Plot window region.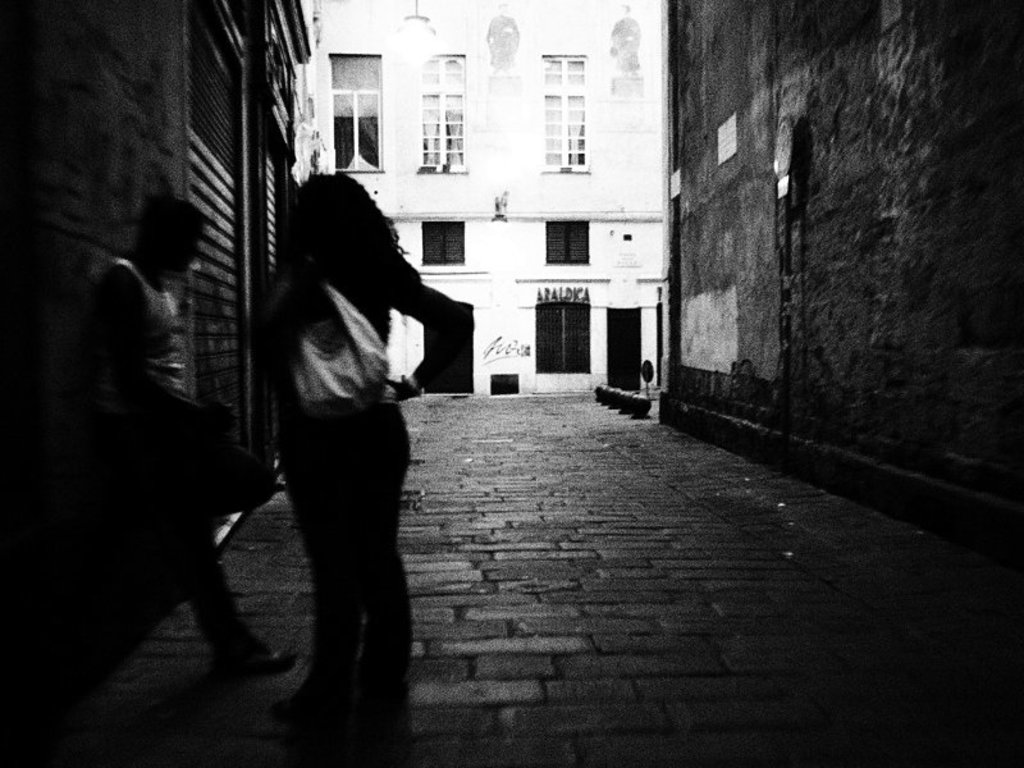
Plotted at box=[488, 375, 521, 399].
